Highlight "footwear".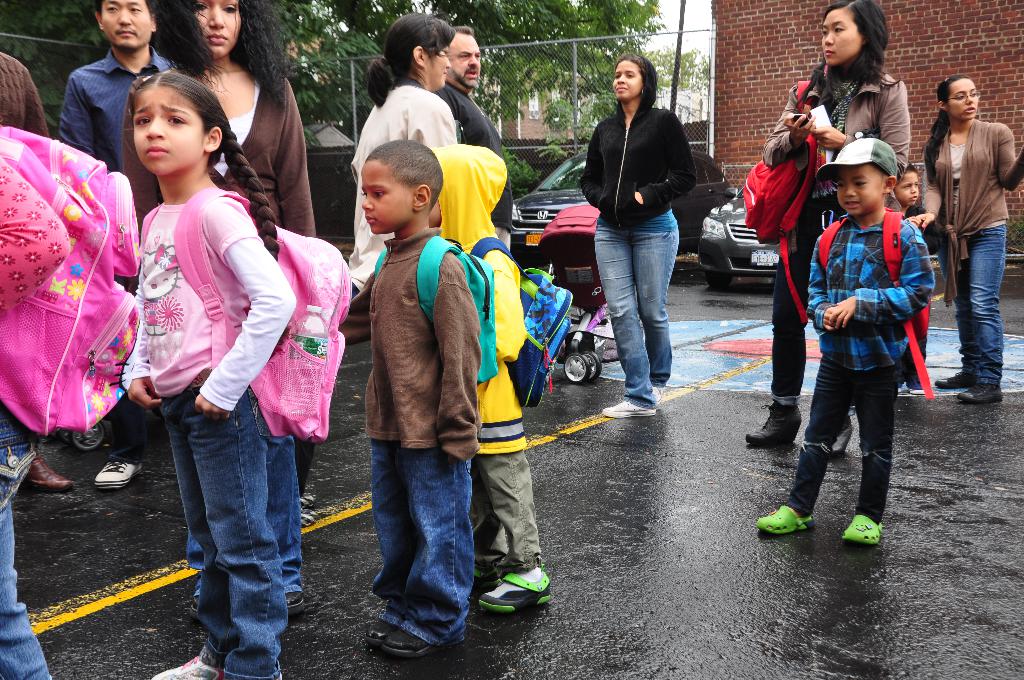
Highlighted region: 933 366 977 392.
